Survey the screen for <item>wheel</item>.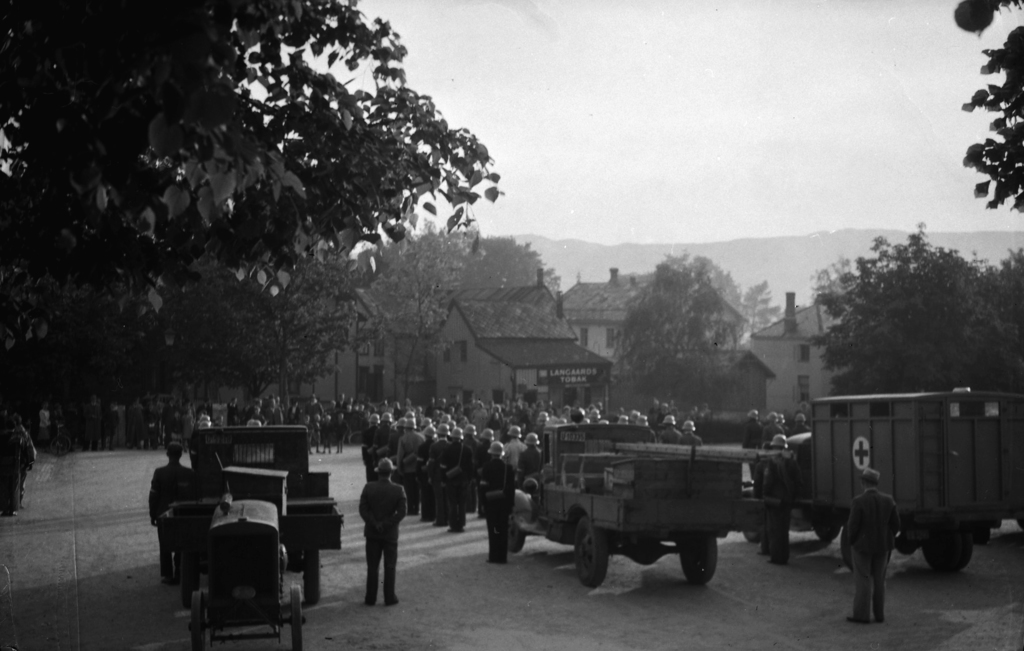
Survey found: <bbox>566, 517, 609, 591</bbox>.
